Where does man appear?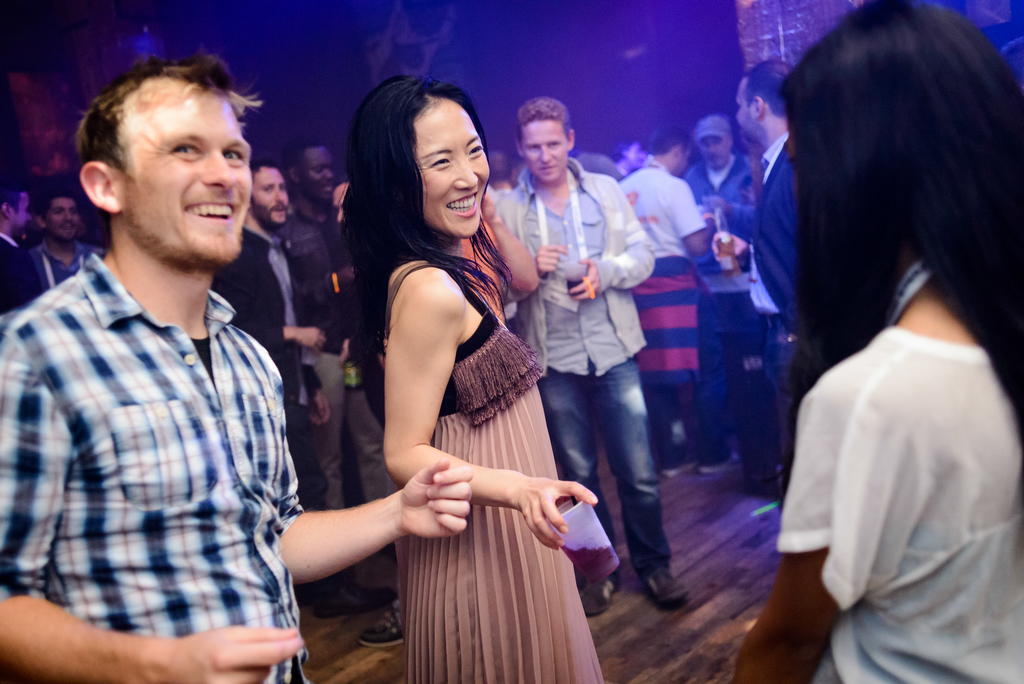
Appears at x1=0, y1=46, x2=474, y2=683.
